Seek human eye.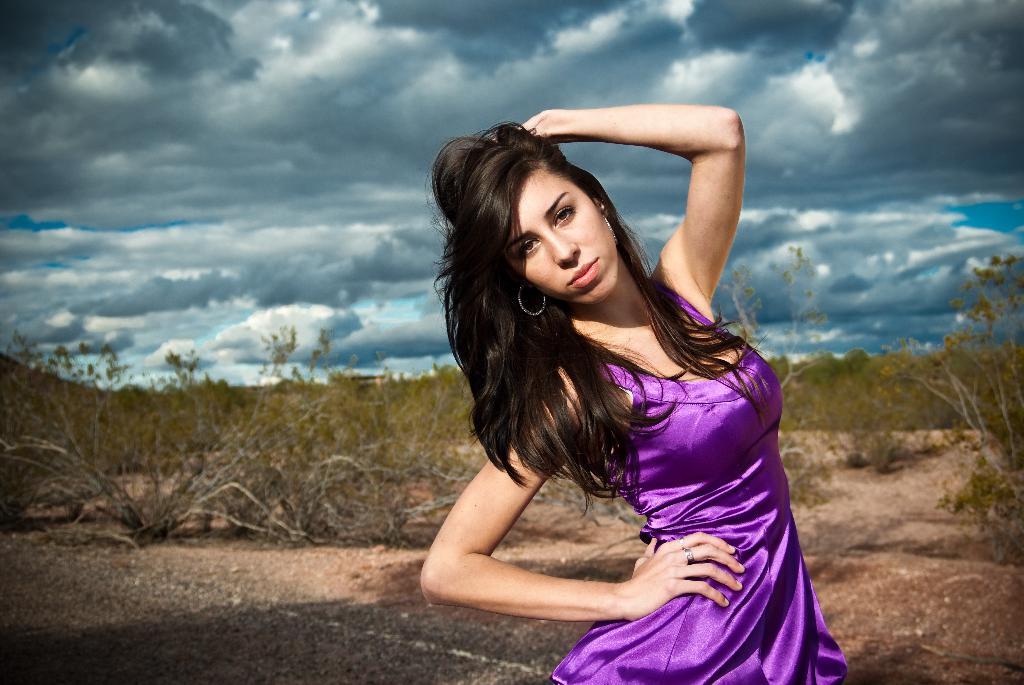
[x1=552, y1=203, x2=579, y2=226].
